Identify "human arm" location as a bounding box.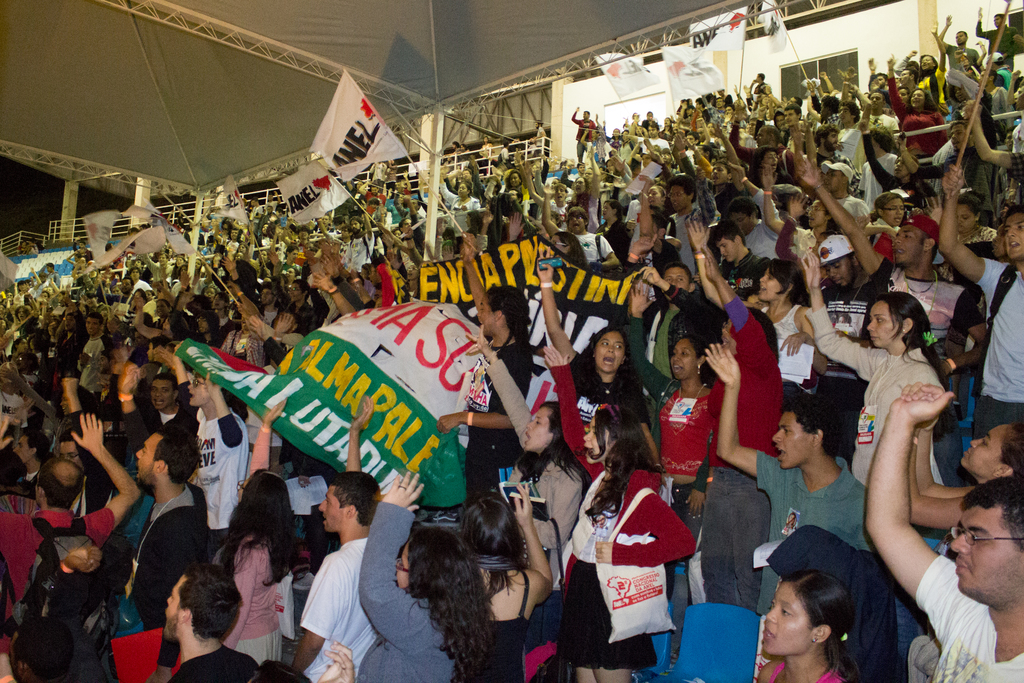
left=799, top=252, right=865, bottom=370.
